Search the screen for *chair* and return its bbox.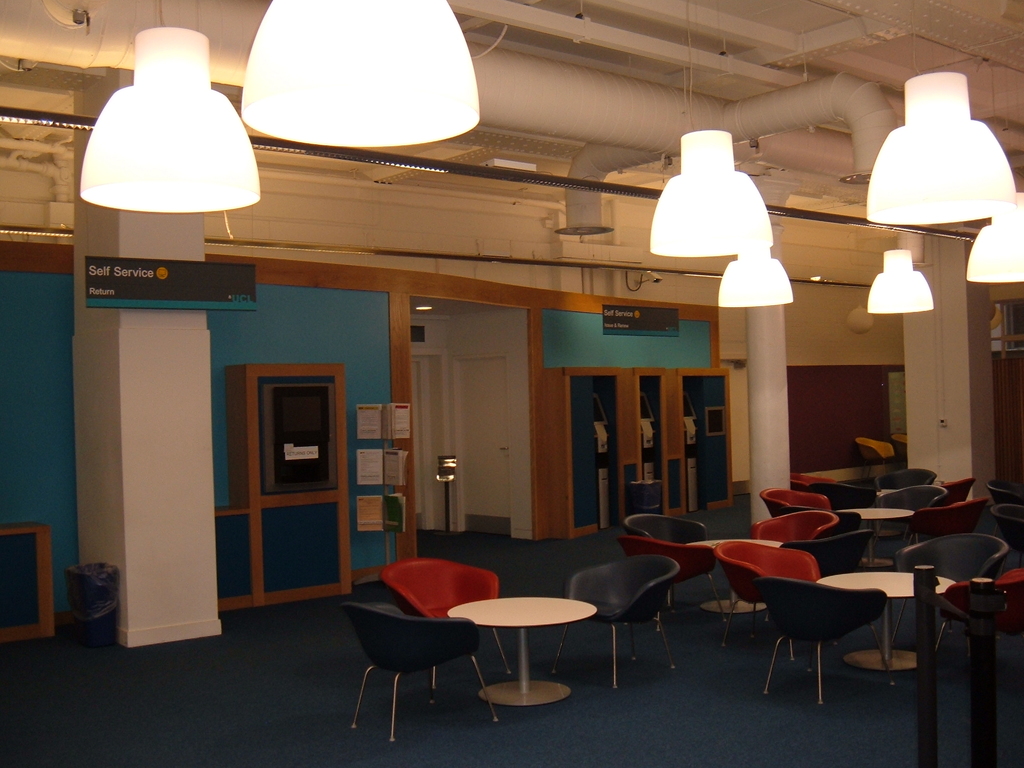
Found: [619, 536, 726, 638].
